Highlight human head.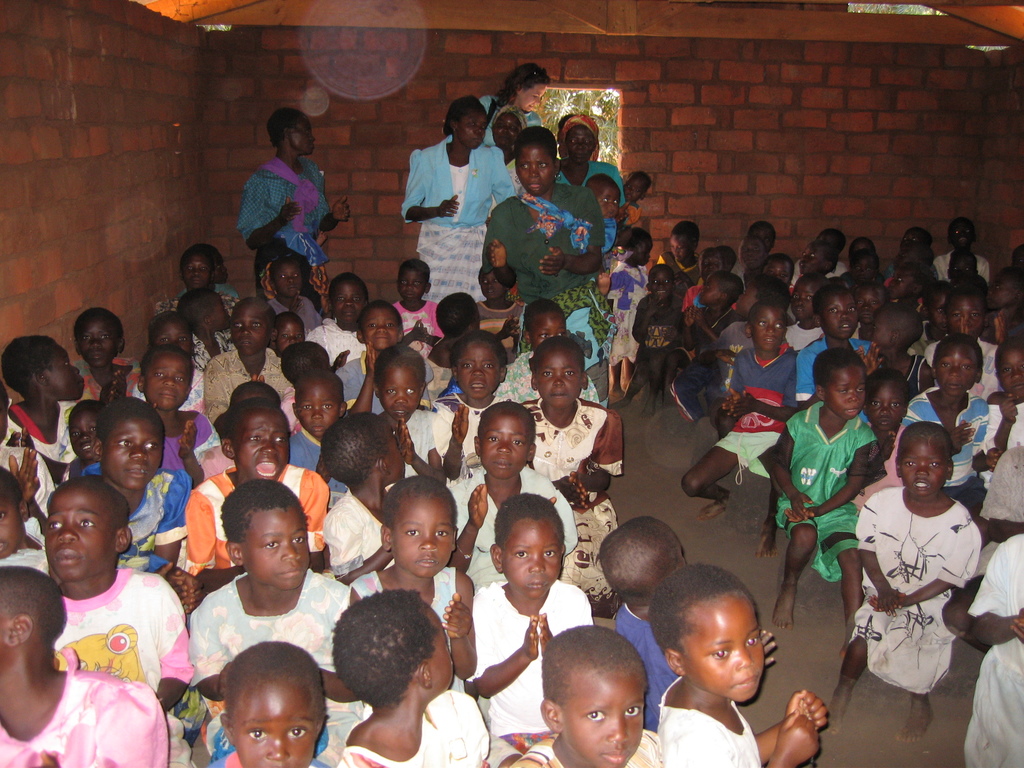
Highlighted region: (left=847, top=243, right=876, bottom=278).
